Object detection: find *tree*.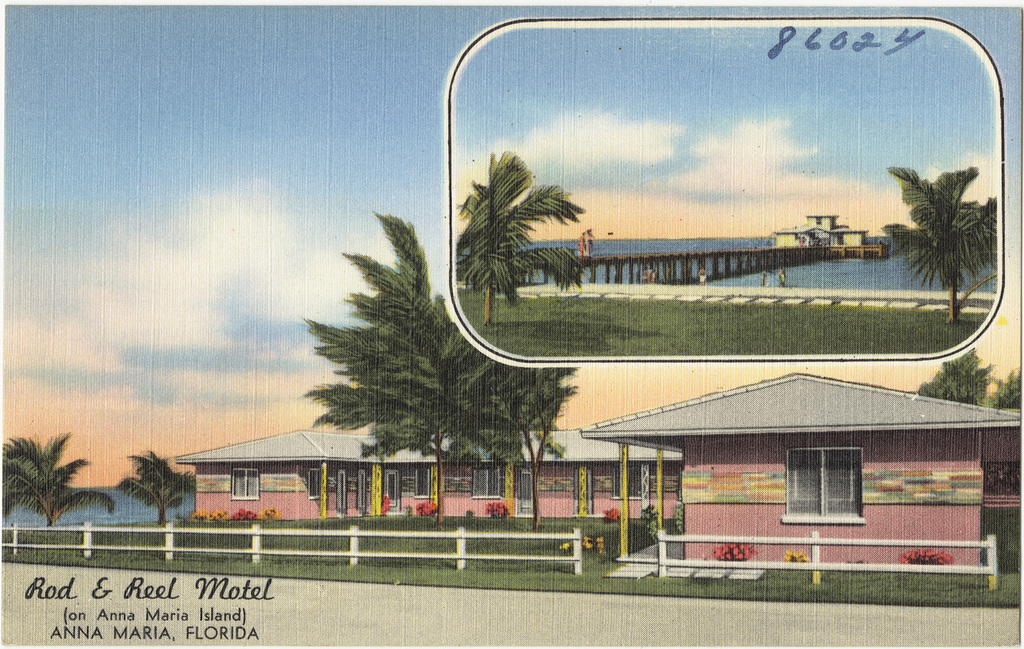
pyautogui.locateOnScreen(486, 364, 578, 525).
